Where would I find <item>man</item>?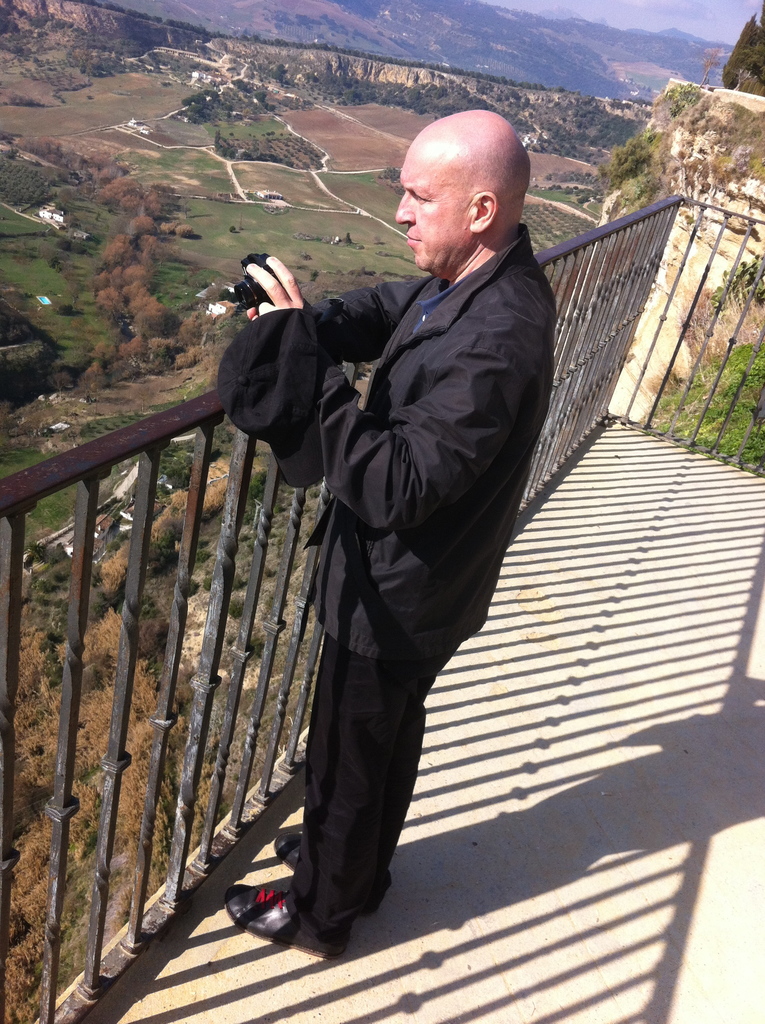
At left=239, top=105, right=577, bottom=973.
